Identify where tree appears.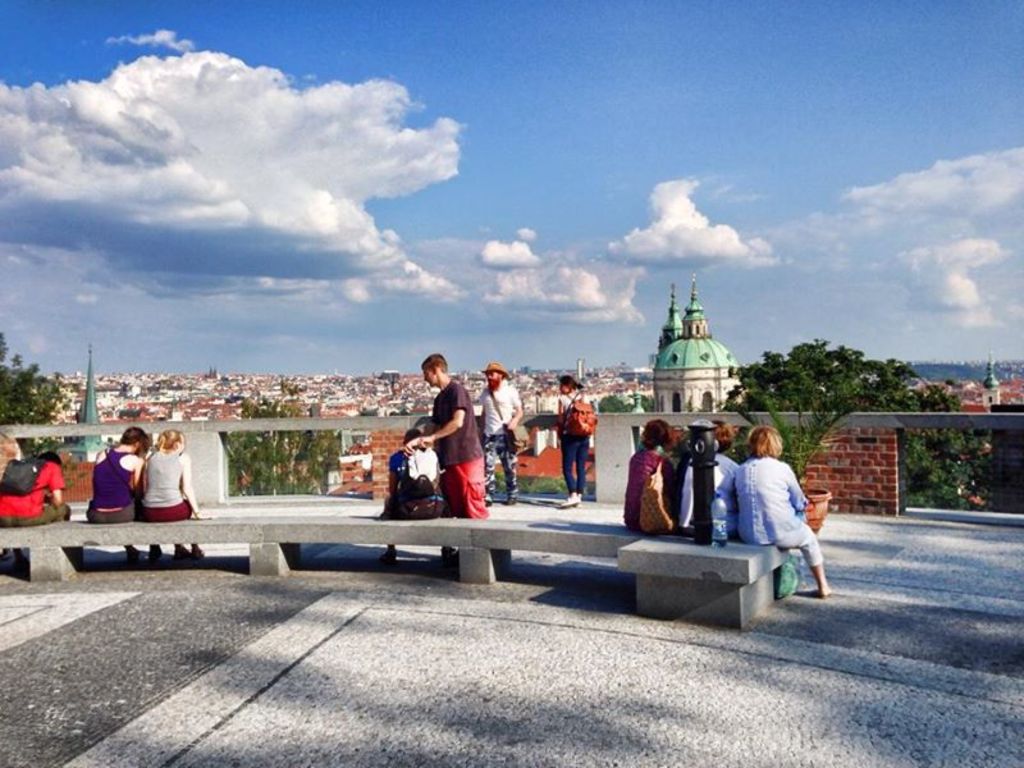
Appears at crop(726, 335, 911, 479).
